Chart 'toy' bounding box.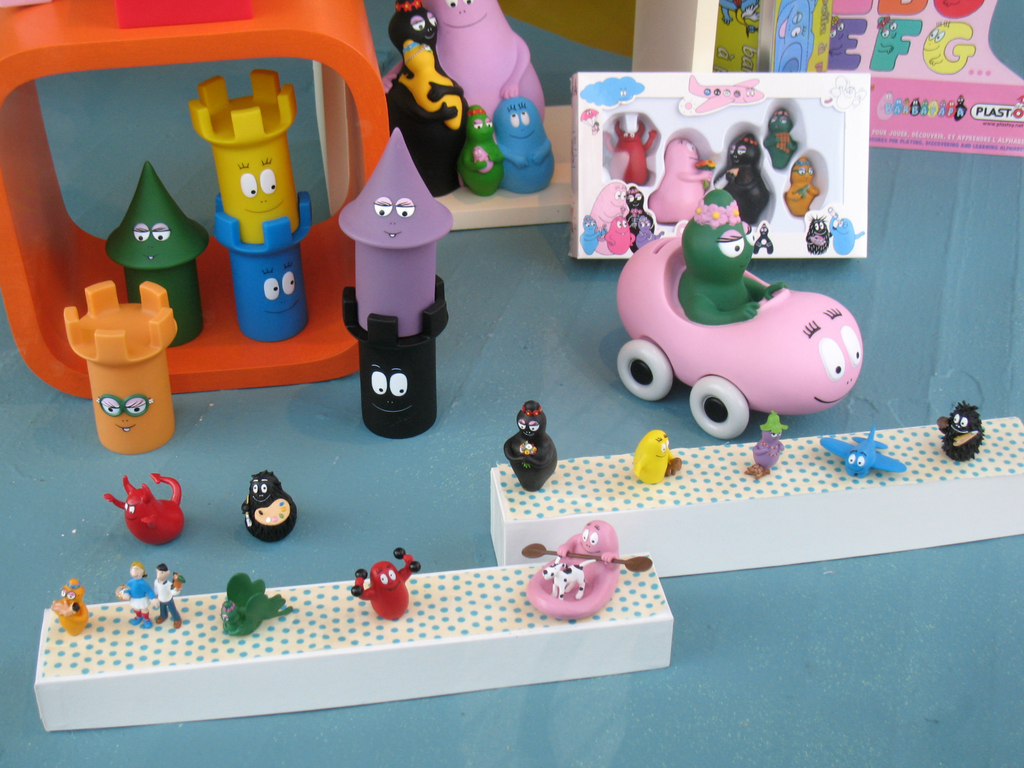
Charted: 454:102:503:199.
